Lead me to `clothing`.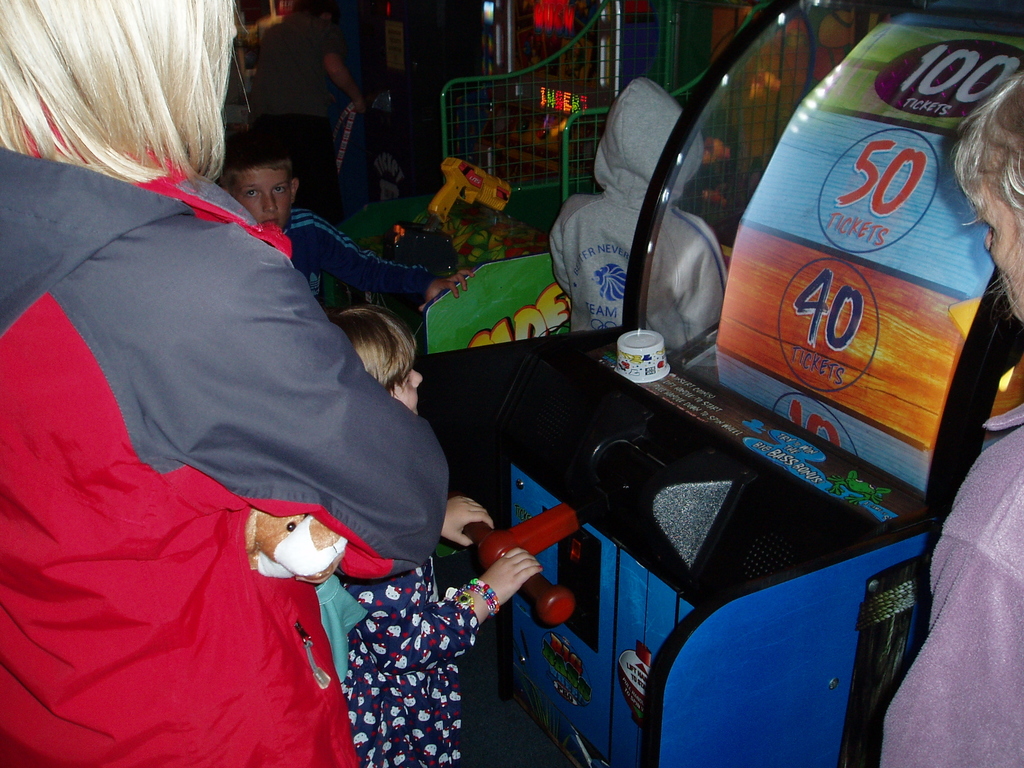
Lead to locate(285, 204, 436, 302).
